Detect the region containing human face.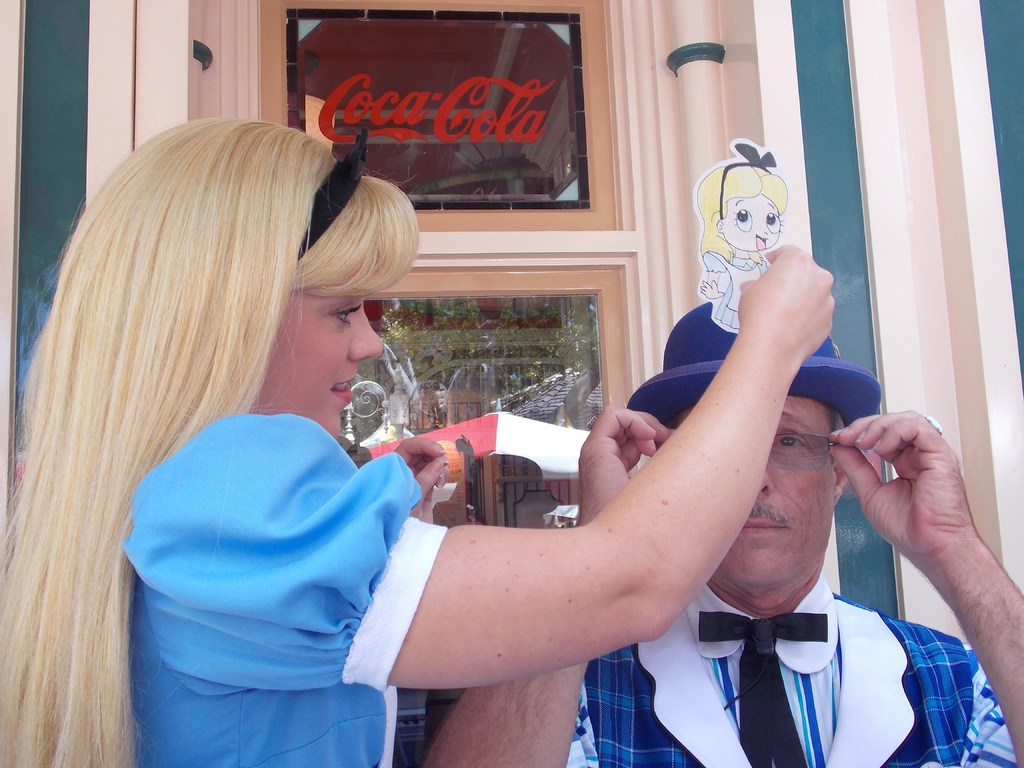
crop(252, 284, 388, 441).
